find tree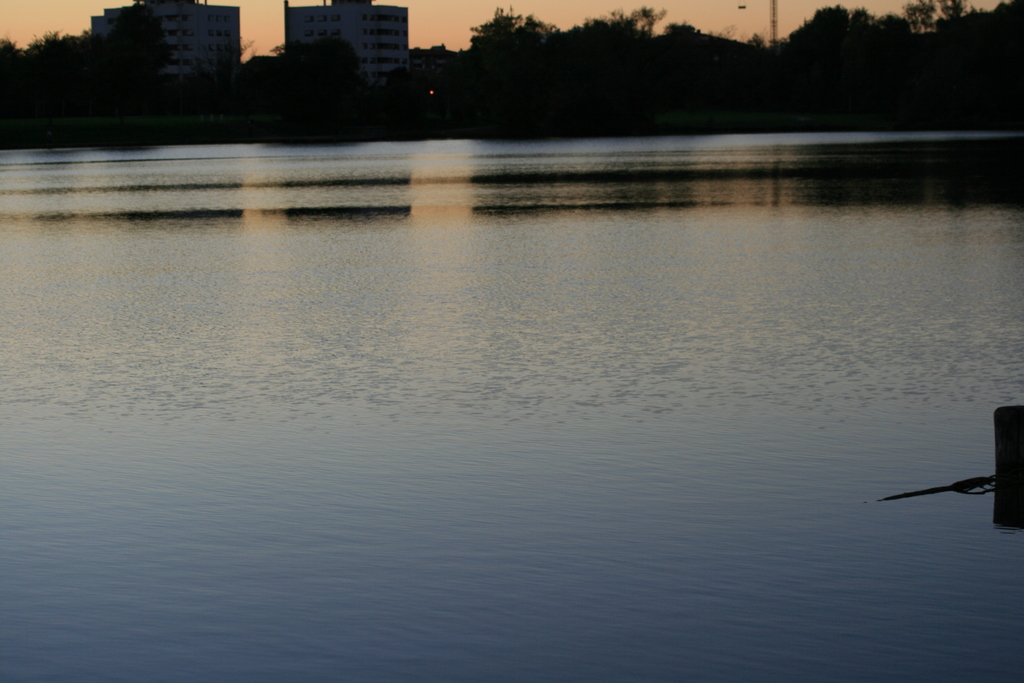
detection(270, 32, 367, 97)
